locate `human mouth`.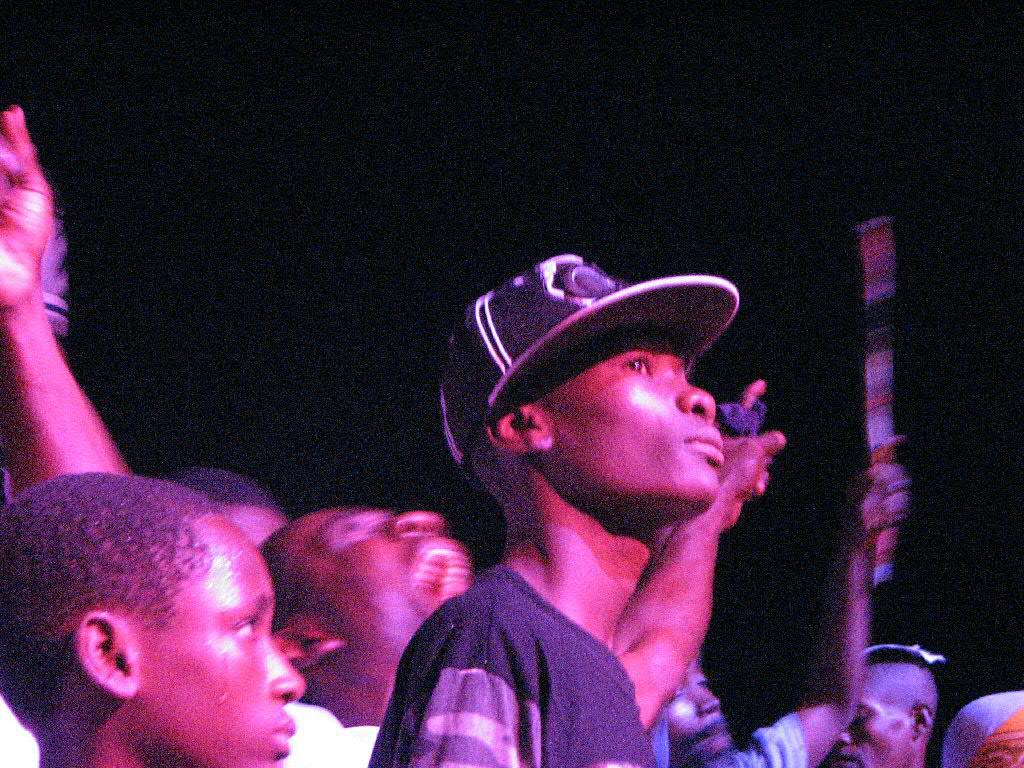
Bounding box: <region>403, 537, 469, 614</region>.
